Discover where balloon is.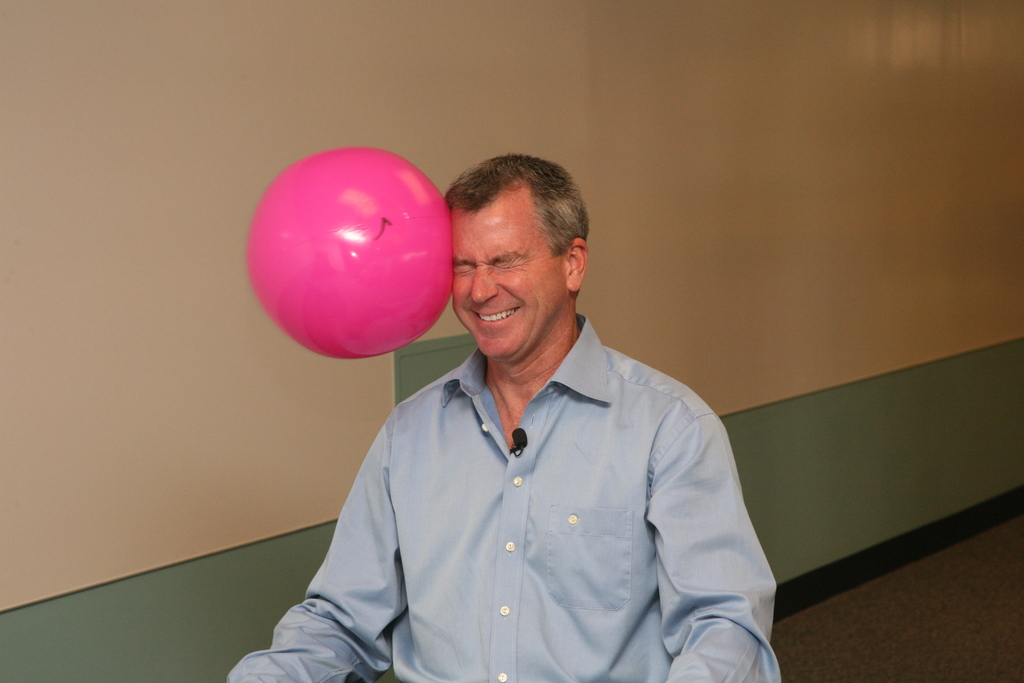
Discovered at left=243, top=145, right=452, bottom=362.
